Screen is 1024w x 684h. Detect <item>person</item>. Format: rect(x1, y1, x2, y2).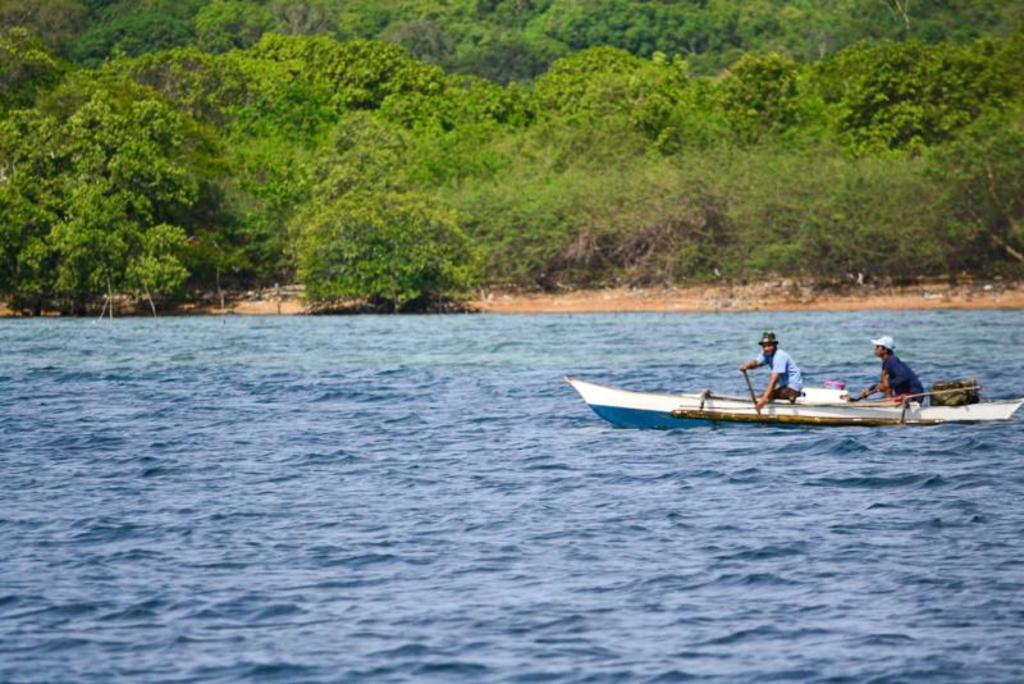
rect(730, 327, 826, 406).
